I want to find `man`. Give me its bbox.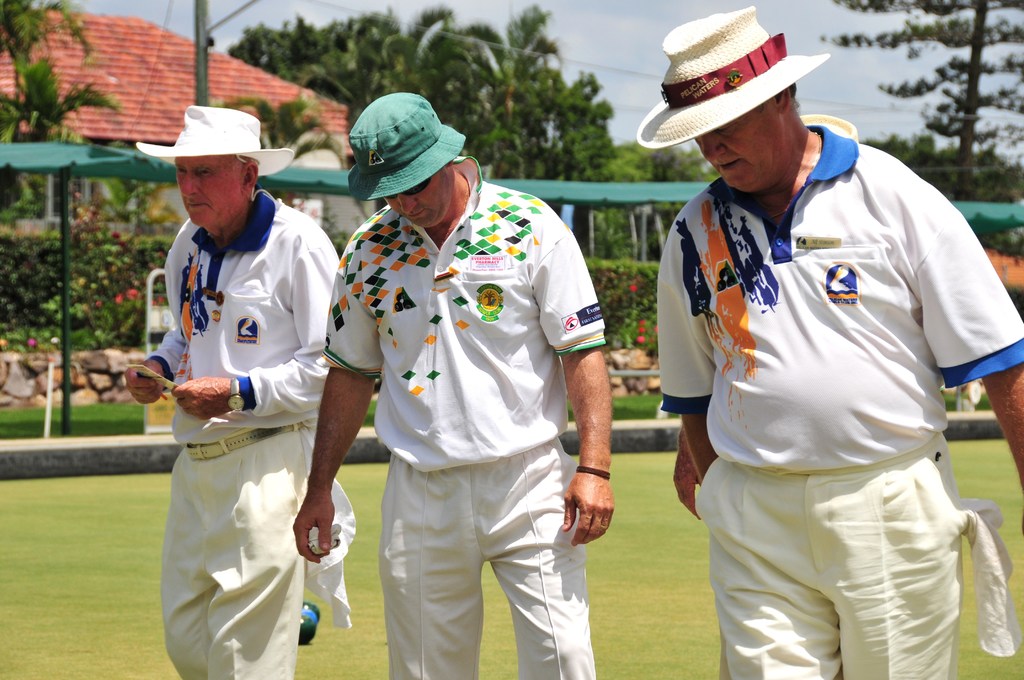
bbox=[289, 90, 617, 677].
